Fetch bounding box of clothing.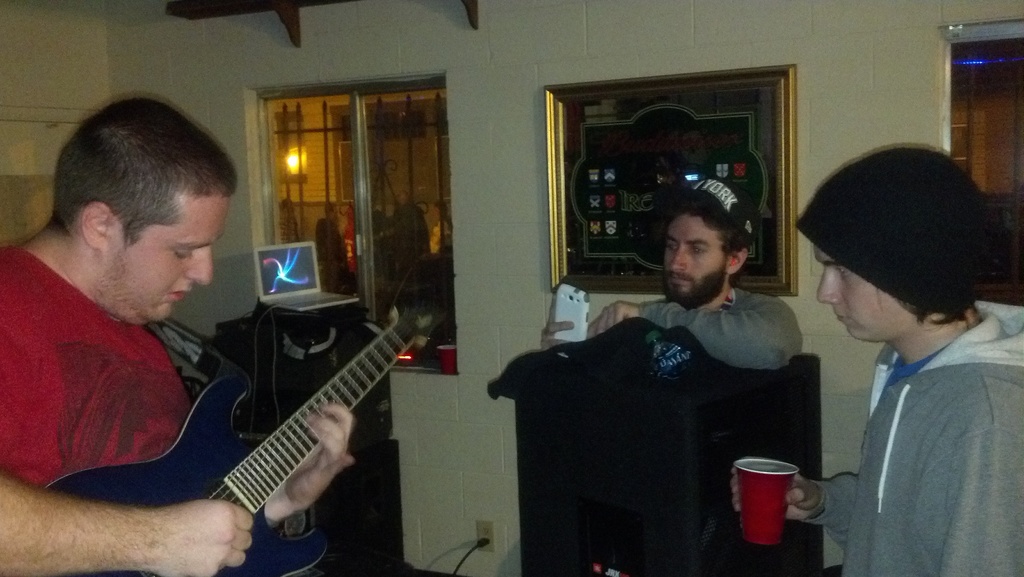
Bbox: 0 231 310 576.
